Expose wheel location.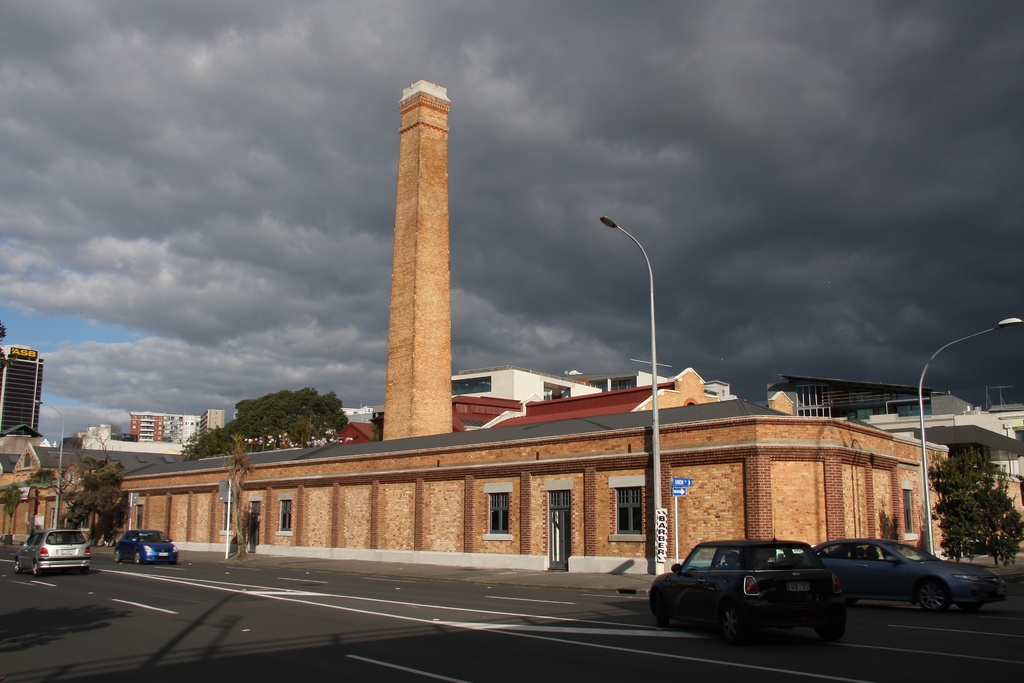
Exposed at [813, 617, 844, 636].
